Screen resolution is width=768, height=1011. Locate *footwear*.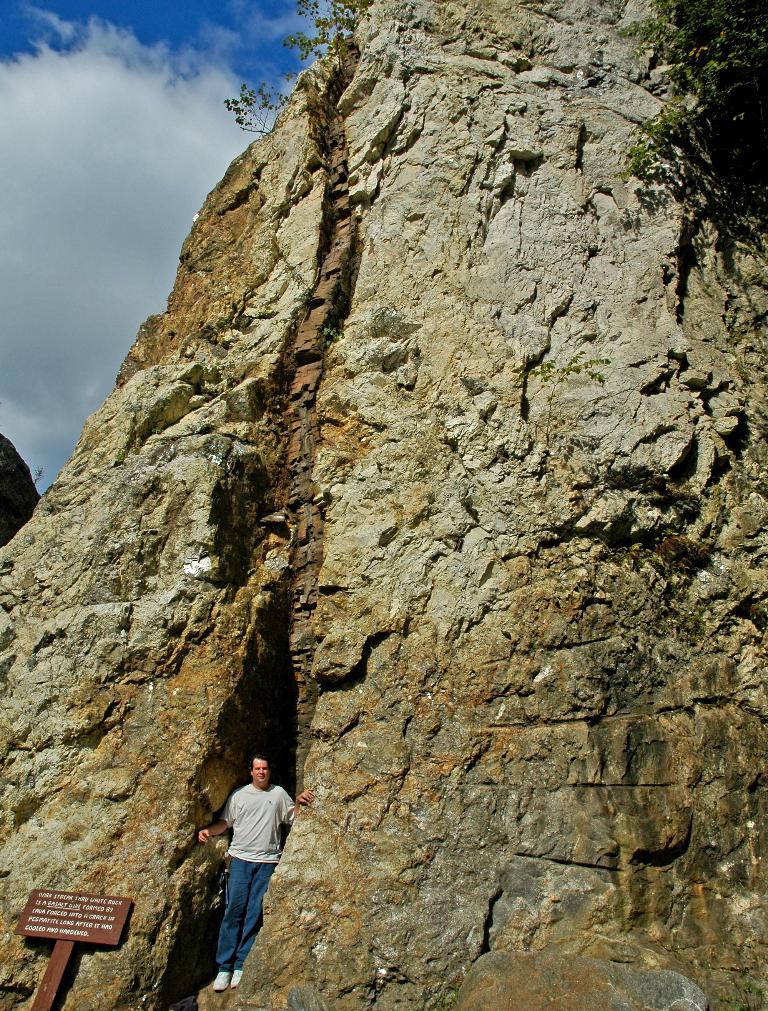
bbox=[229, 969, 246, 989].
